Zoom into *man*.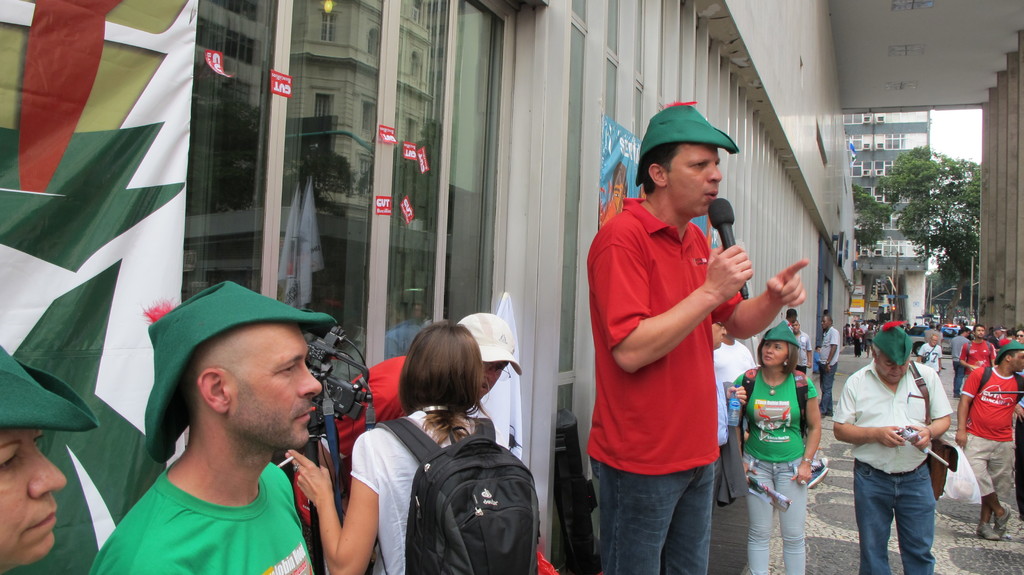
Zoom target: crop(712, 335, 755, 386).
